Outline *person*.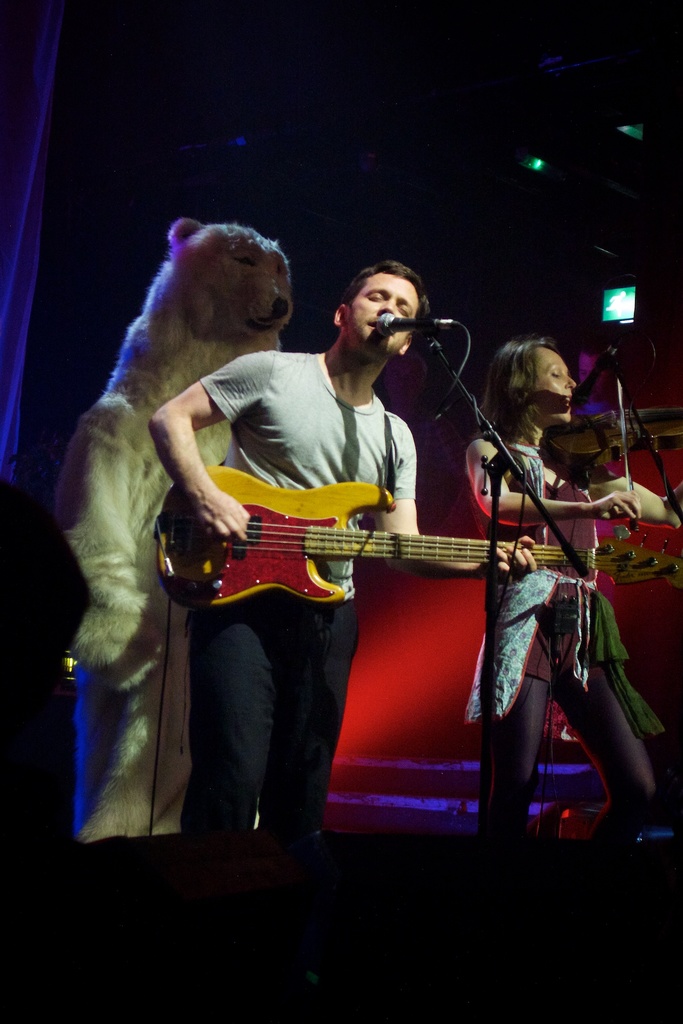
Outline: x1=134, y1=252, x2=537, y2=840.
